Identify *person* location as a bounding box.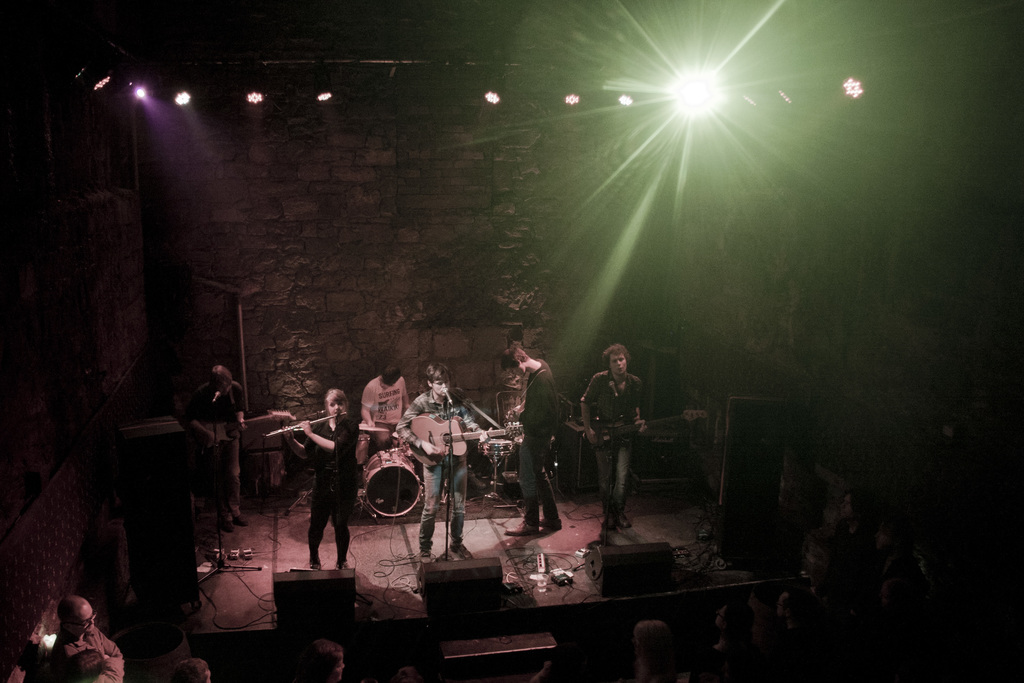
x1=400, y1=359, x2=472, y2=562.
